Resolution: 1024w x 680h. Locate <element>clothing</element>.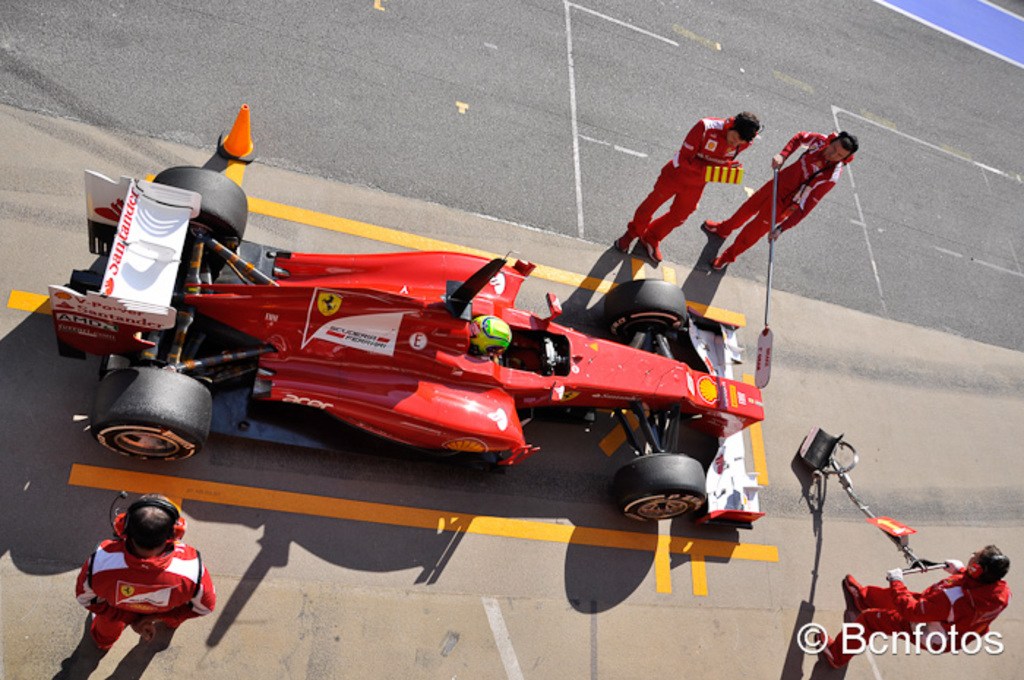
{"left": 715, "top": 135, "right": 844, "bottom": 266}.
